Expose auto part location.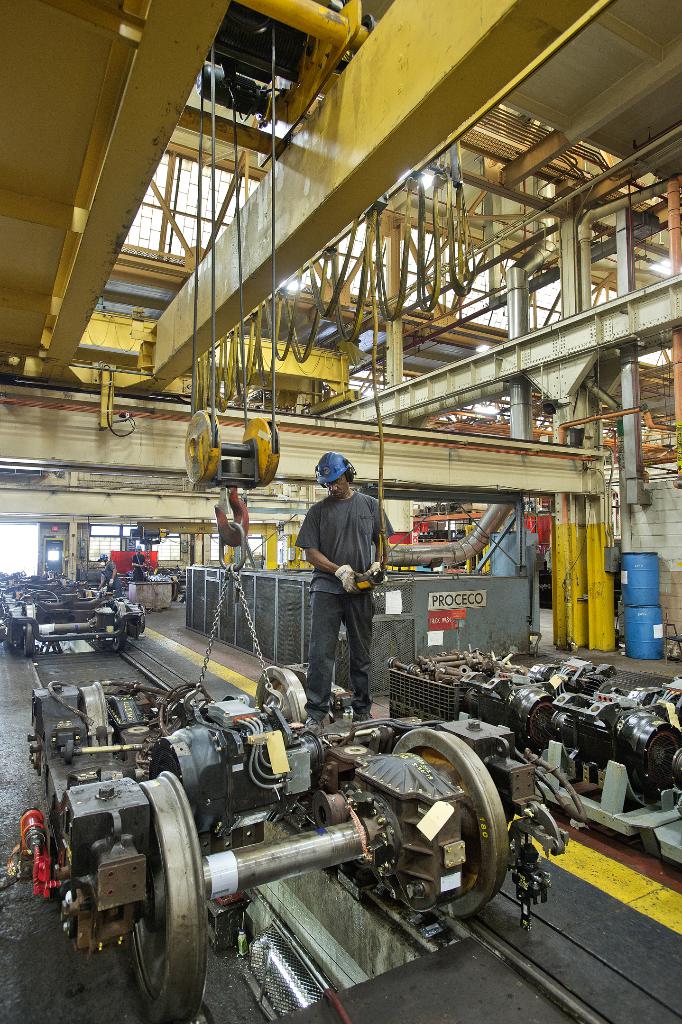
Exposed at <bbox>183, 524, 288, 713</bbox>.
